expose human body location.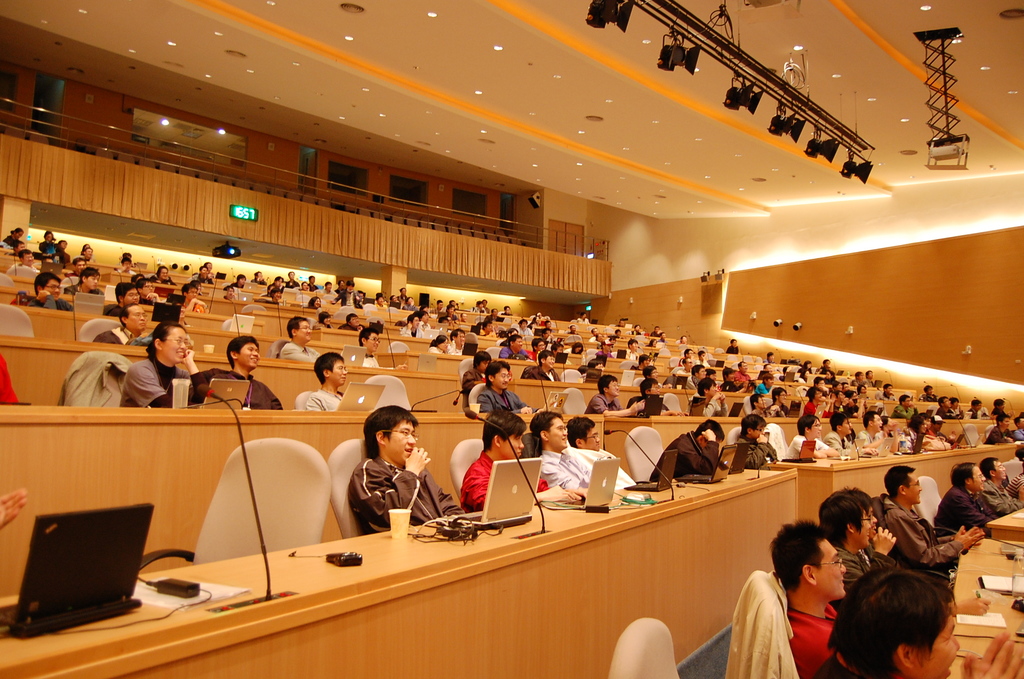
Exposed at 361:325:404:367.
